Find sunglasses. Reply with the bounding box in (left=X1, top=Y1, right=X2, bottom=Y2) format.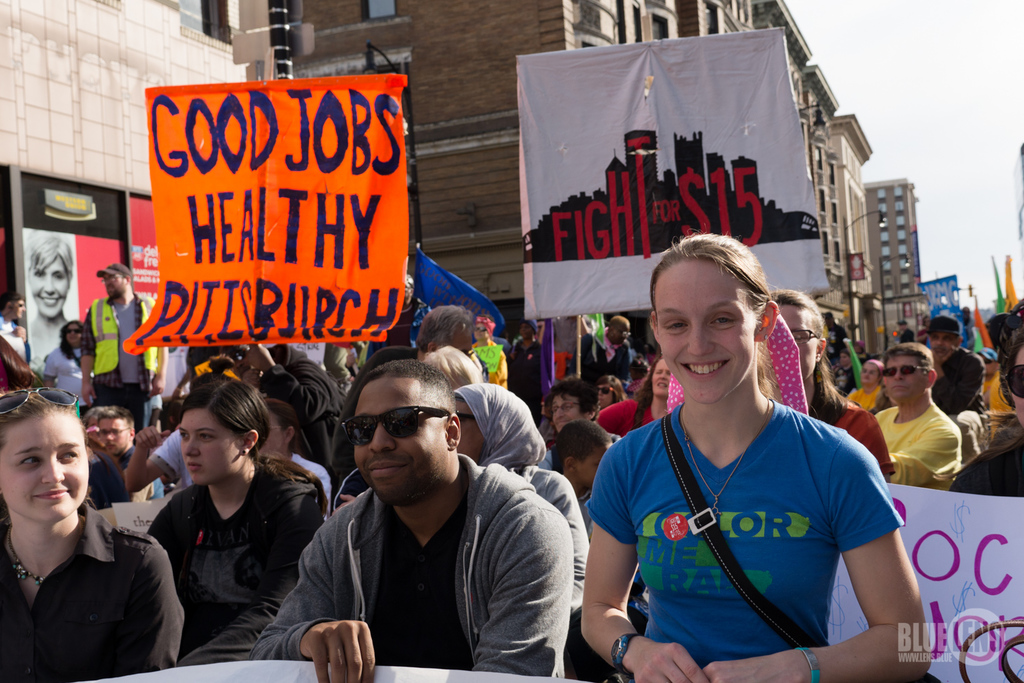
(left=0, top=386, right=76, bottom=410).
